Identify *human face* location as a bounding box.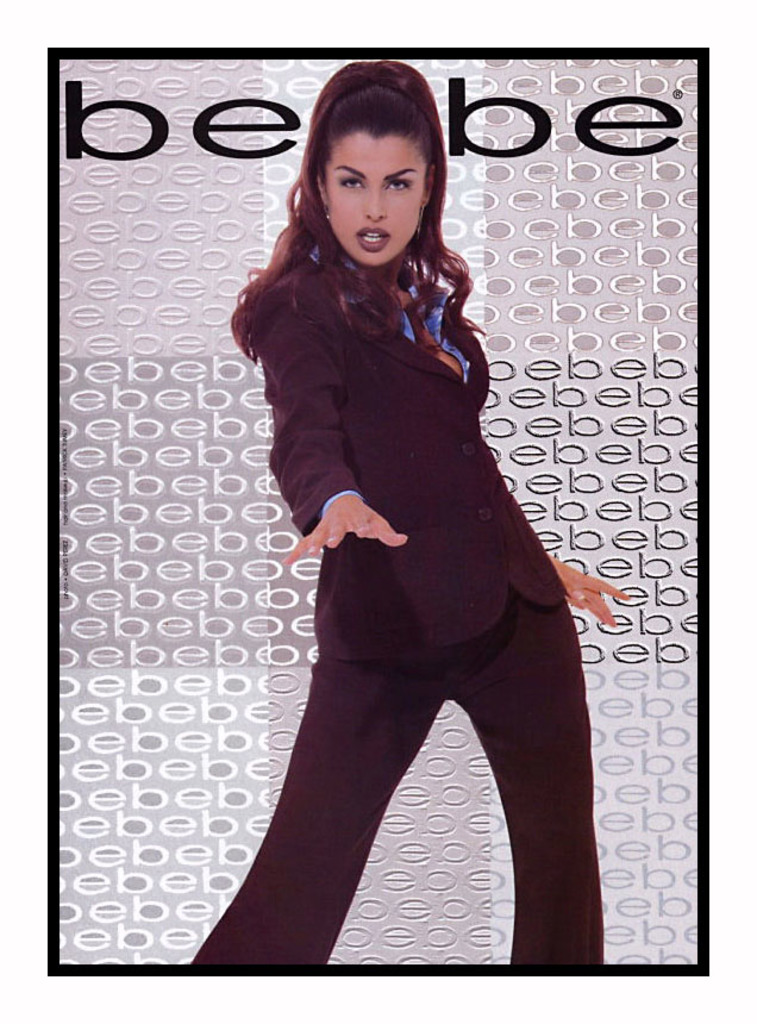
[324, 131, 426, 268].
